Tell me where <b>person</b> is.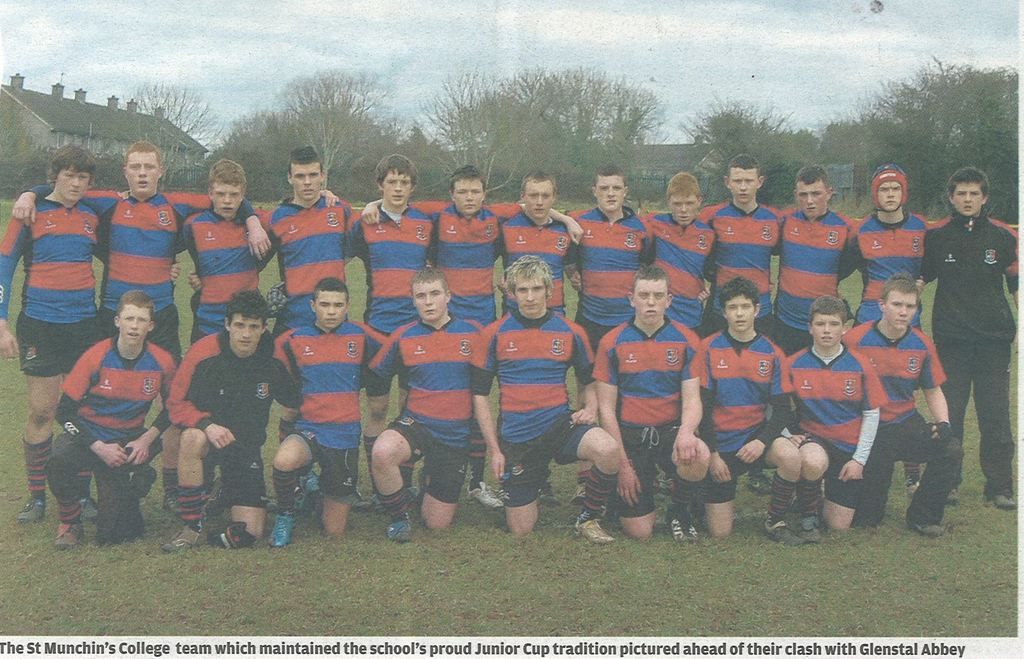
<b>person</b> is at <box>344,157,435,380</box>.
